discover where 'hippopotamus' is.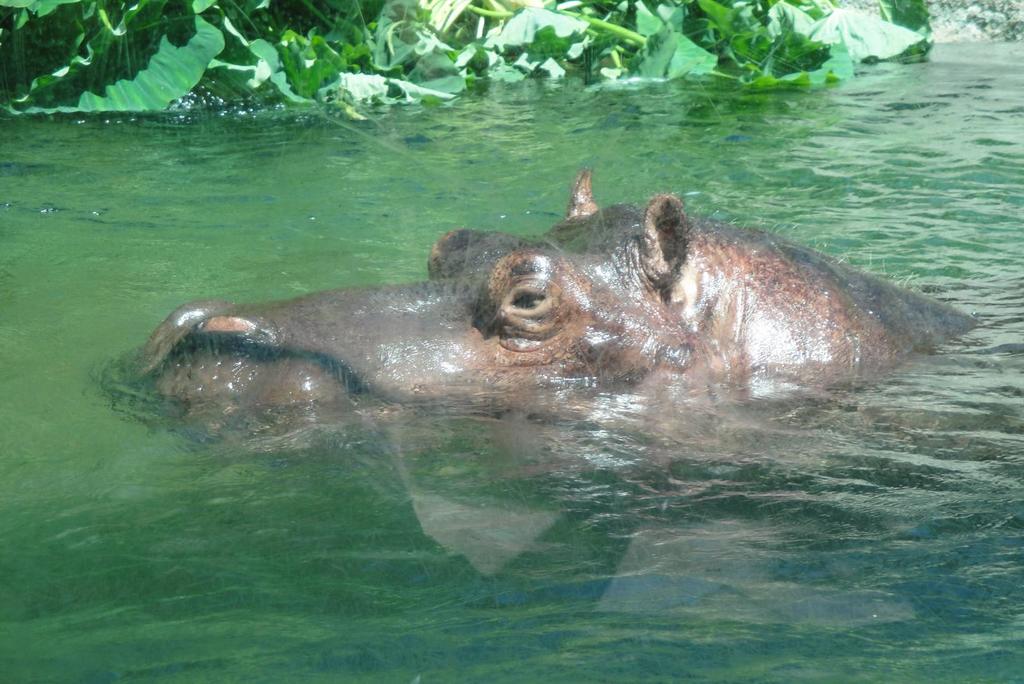
Discovered at pyautogui.locateOnScreen(131, 166, 982, 441).
